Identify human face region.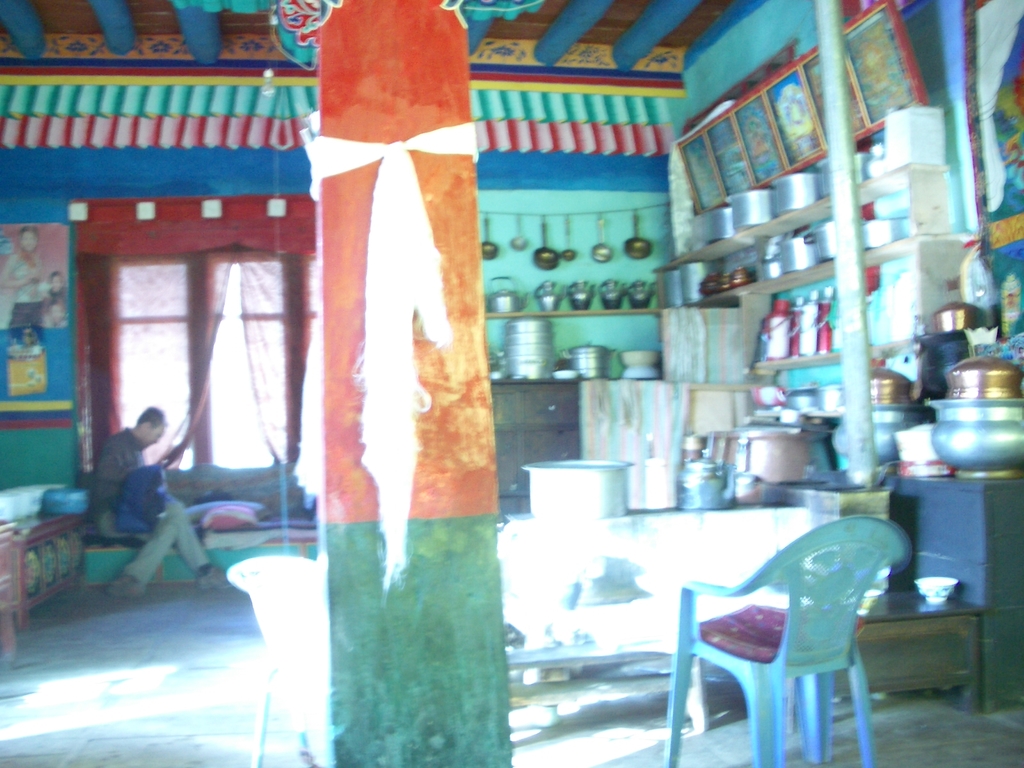
Region: box=[51, 277, 61, 296].
